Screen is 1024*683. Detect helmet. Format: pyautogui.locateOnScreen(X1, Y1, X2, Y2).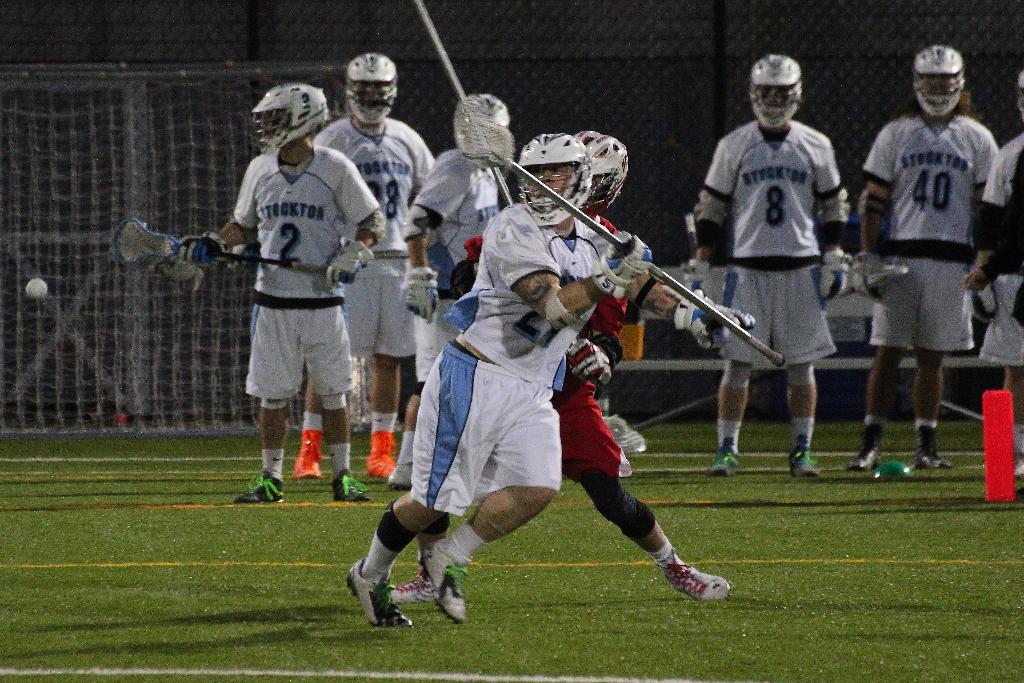
pyautogui.locateOnScreen(911, 47, 964, 118).
